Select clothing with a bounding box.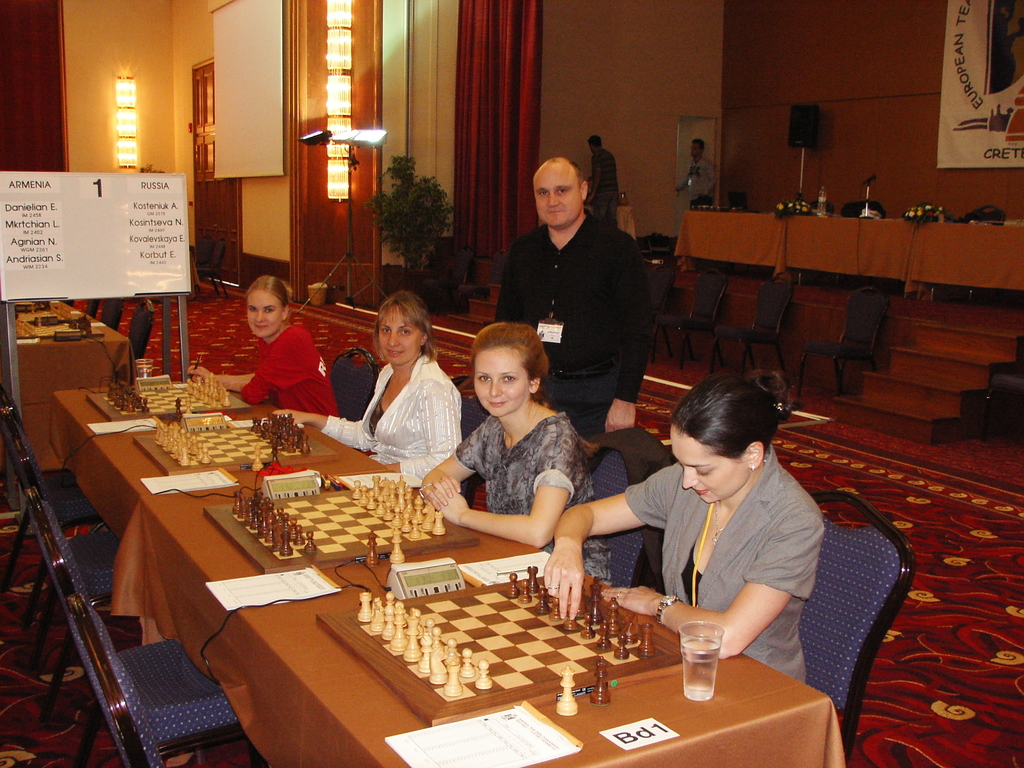
box=[321, 351, 466, 495].
